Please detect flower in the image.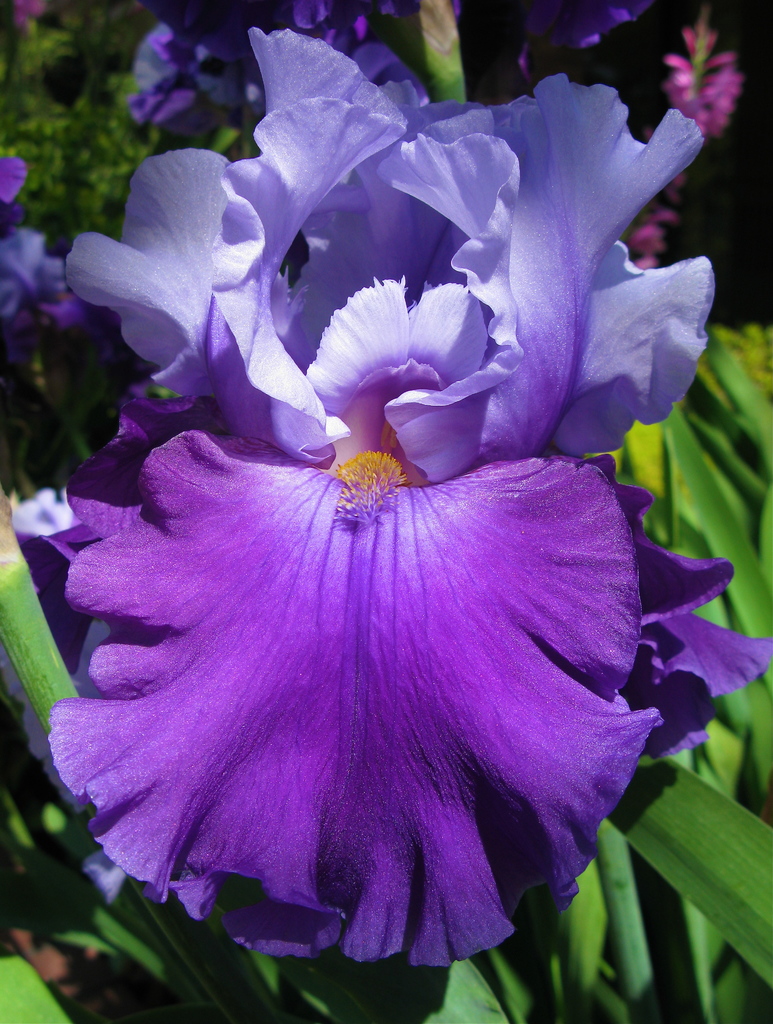
(129,22,183,134).
